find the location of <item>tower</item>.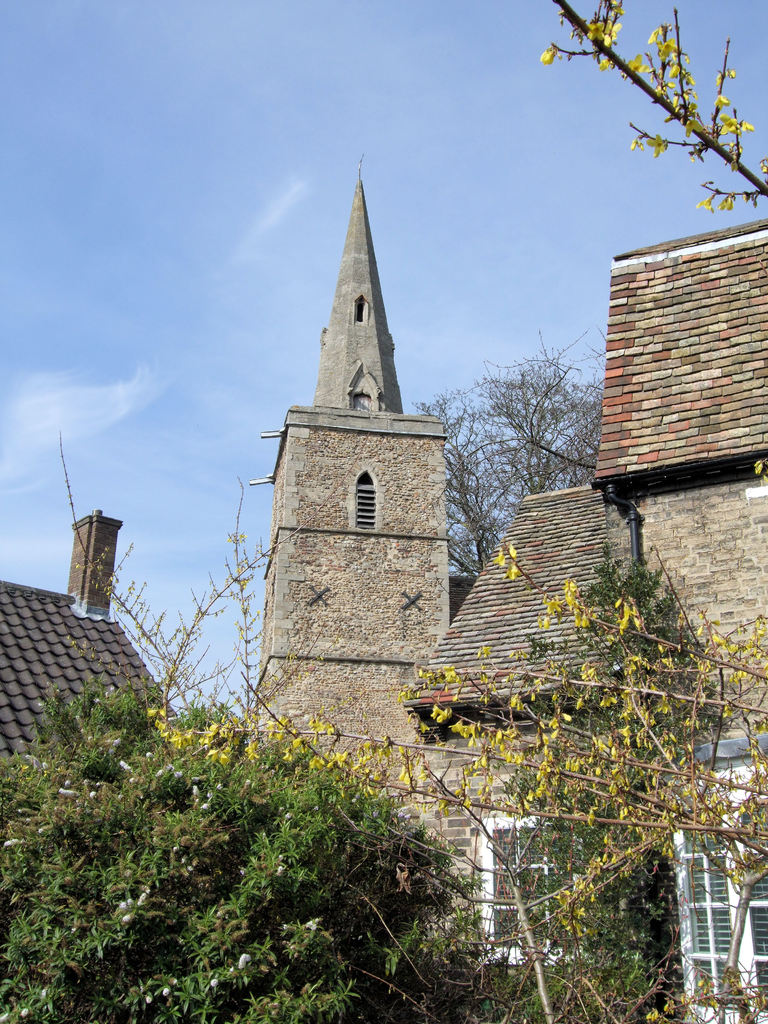
Location: box(244, 153, 505, 787).
